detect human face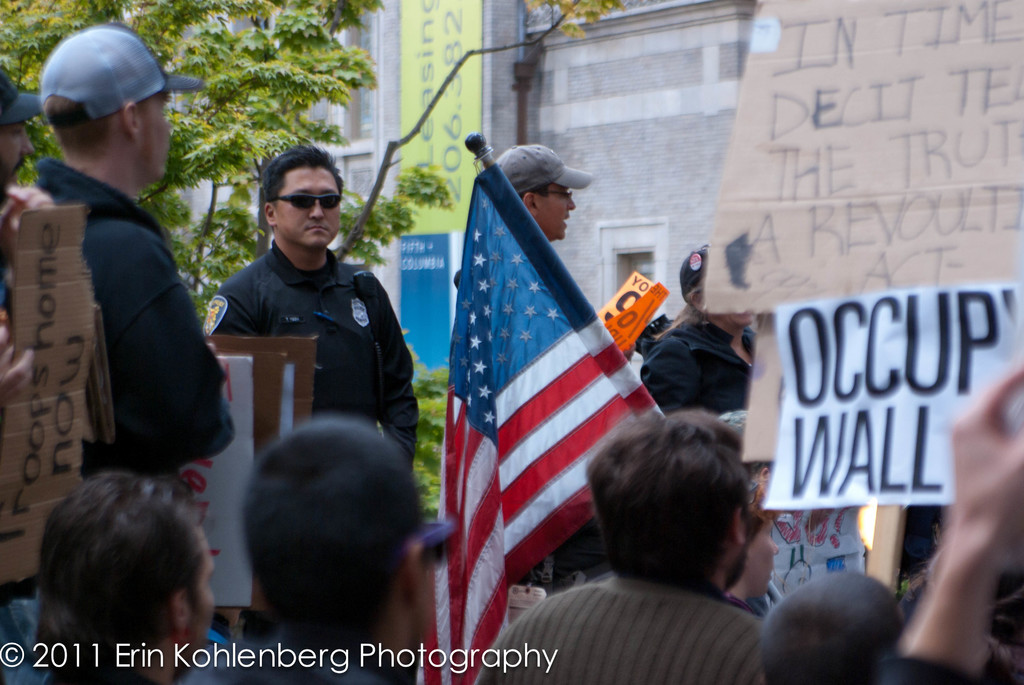
184 524 219 679
